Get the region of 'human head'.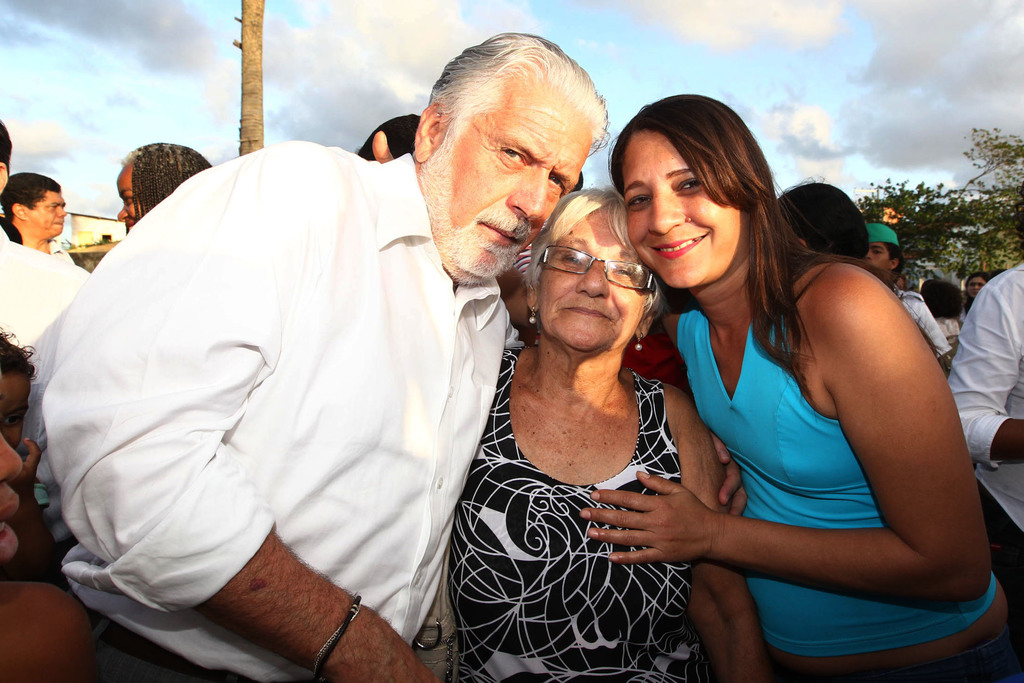
bbox=(868, 223, 906, 284).
